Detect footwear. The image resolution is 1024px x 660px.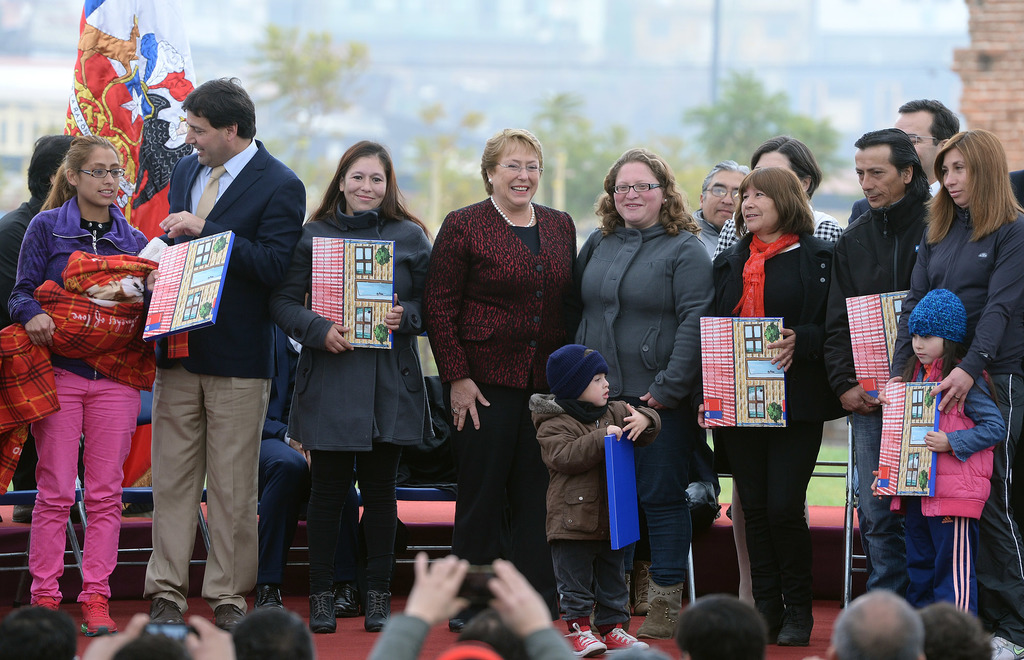
(257, 584, 284, 615).
